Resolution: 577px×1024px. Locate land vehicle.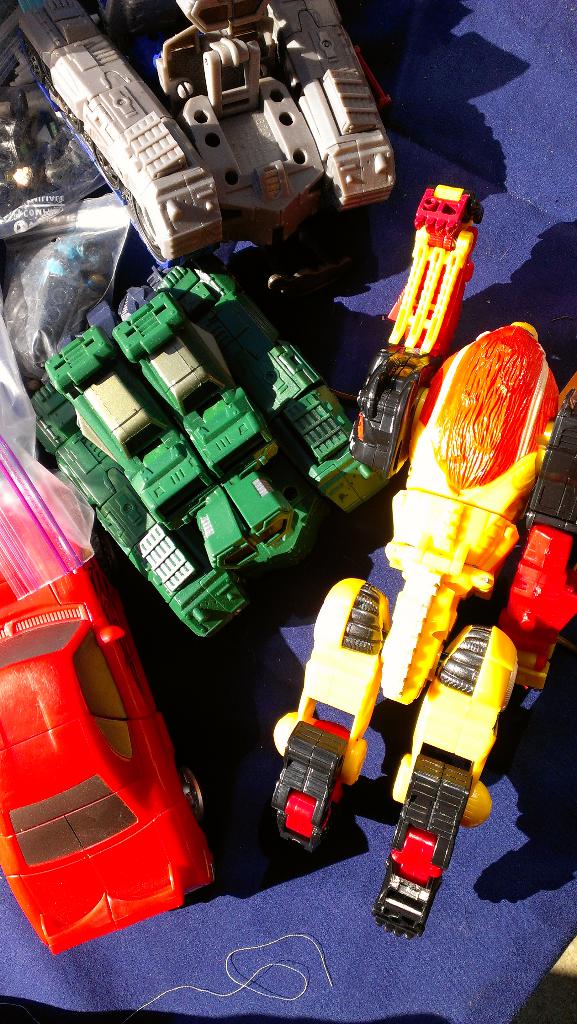
bbox(0, 513, 238, 954).
